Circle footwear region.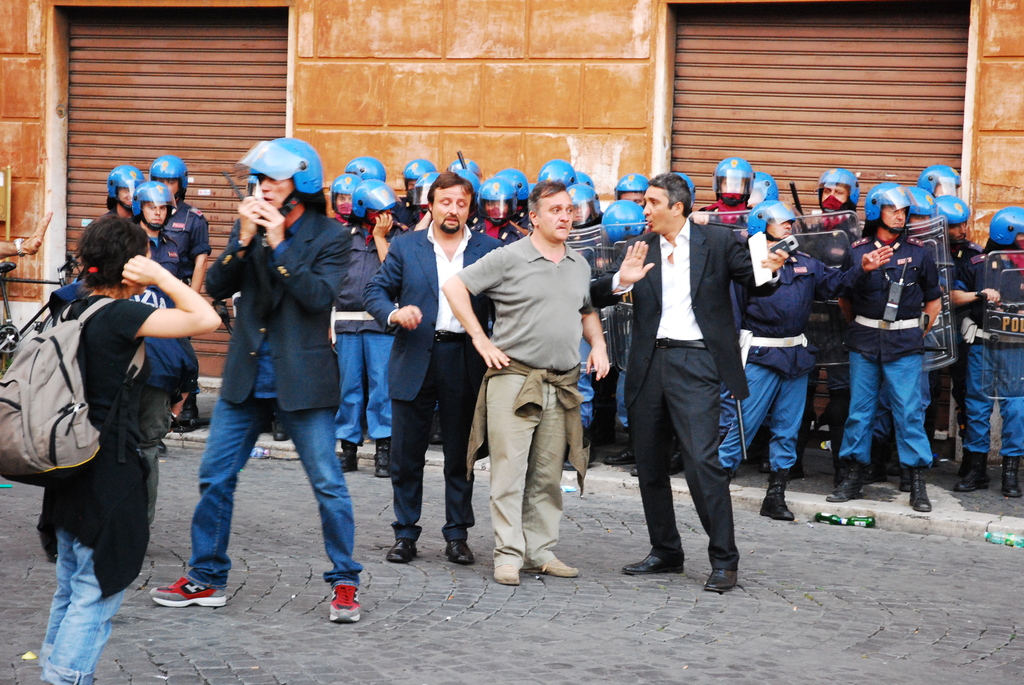
Region: (left=957, top=438, right=984, bottom=476).
